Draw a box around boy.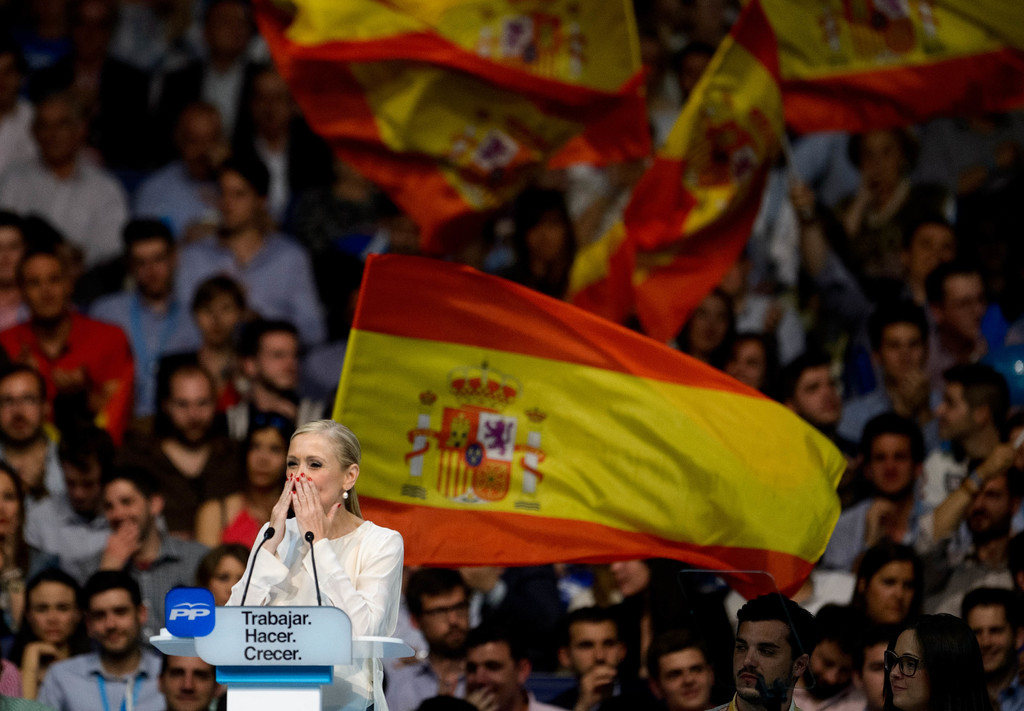
detection(819, 288, 940, 447).
